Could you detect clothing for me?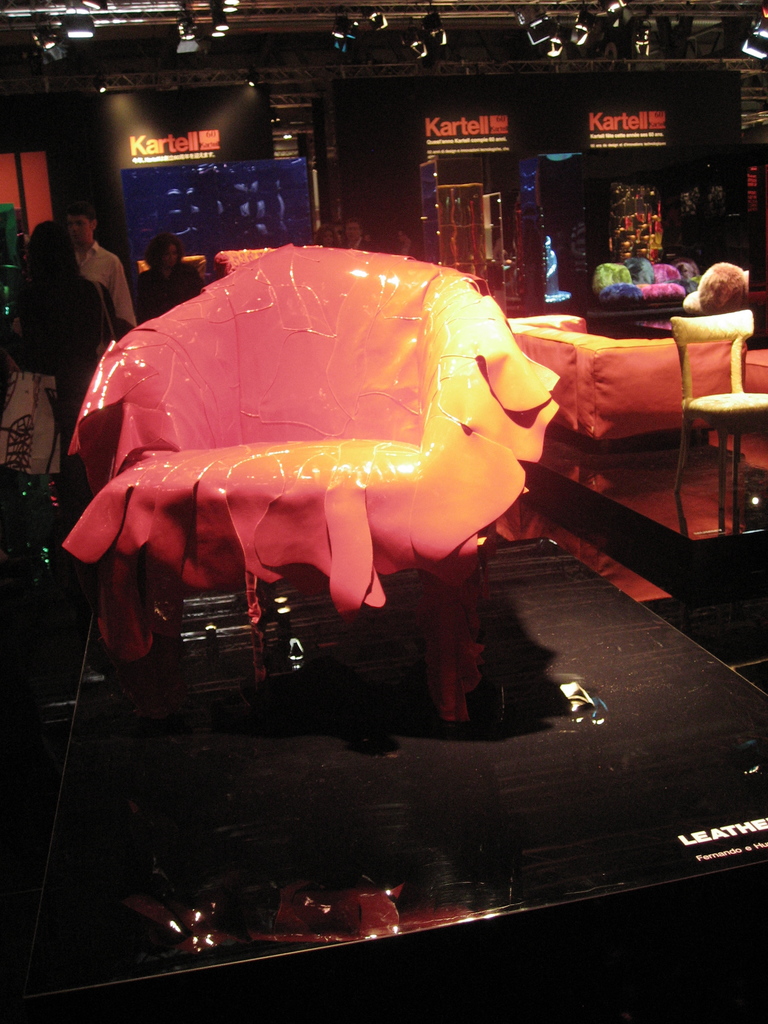
Detection result: box=[77, 241, 134, 323].
